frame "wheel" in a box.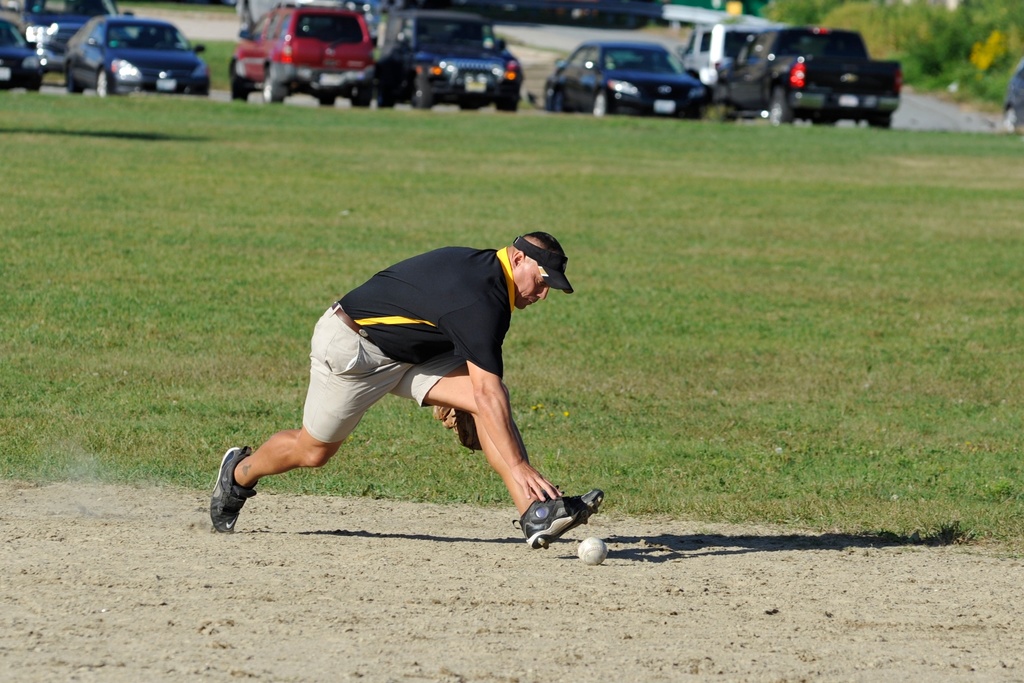
Rect(868, 117, 891, 129).
